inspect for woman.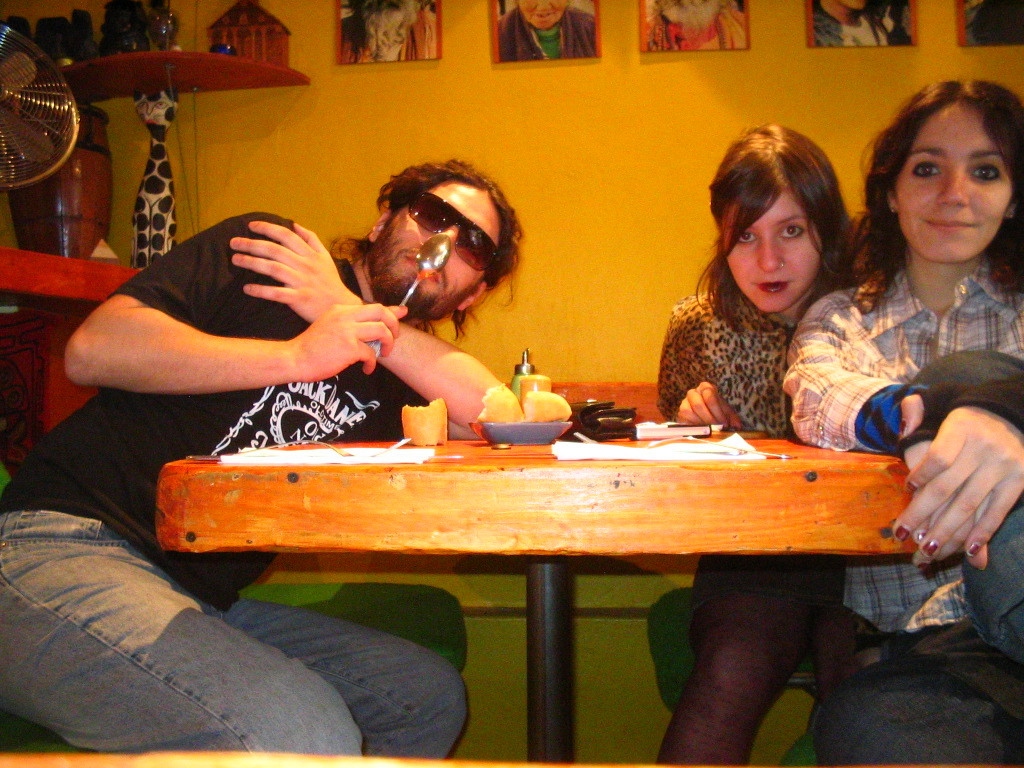
Inspection: bbox=(777, 81, 1023, 767).
